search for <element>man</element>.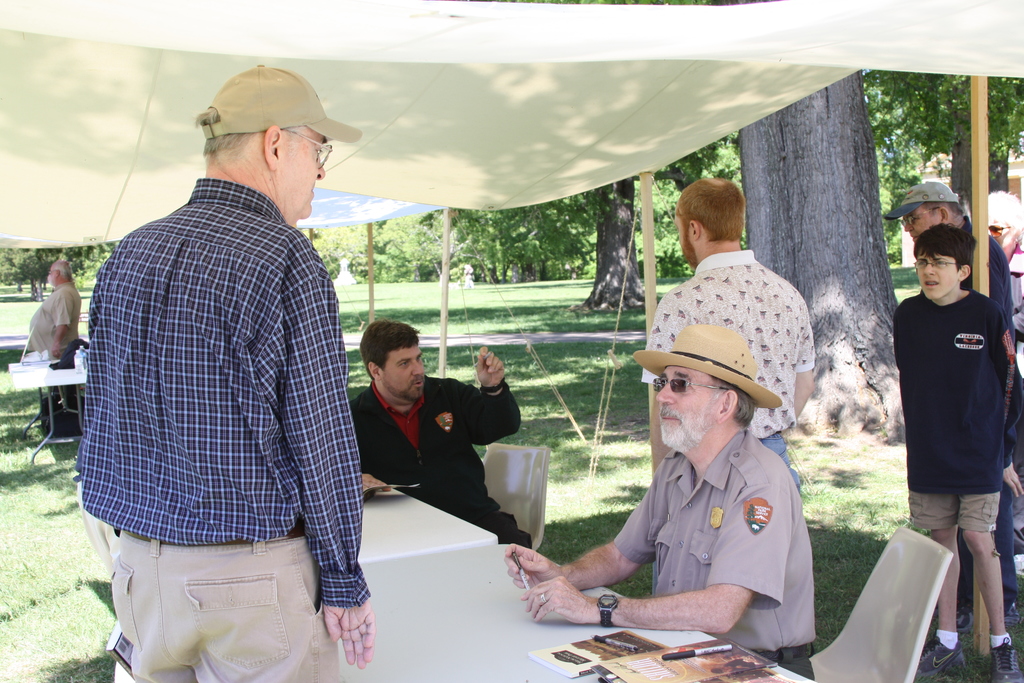
Found at 349/317/531/548.
